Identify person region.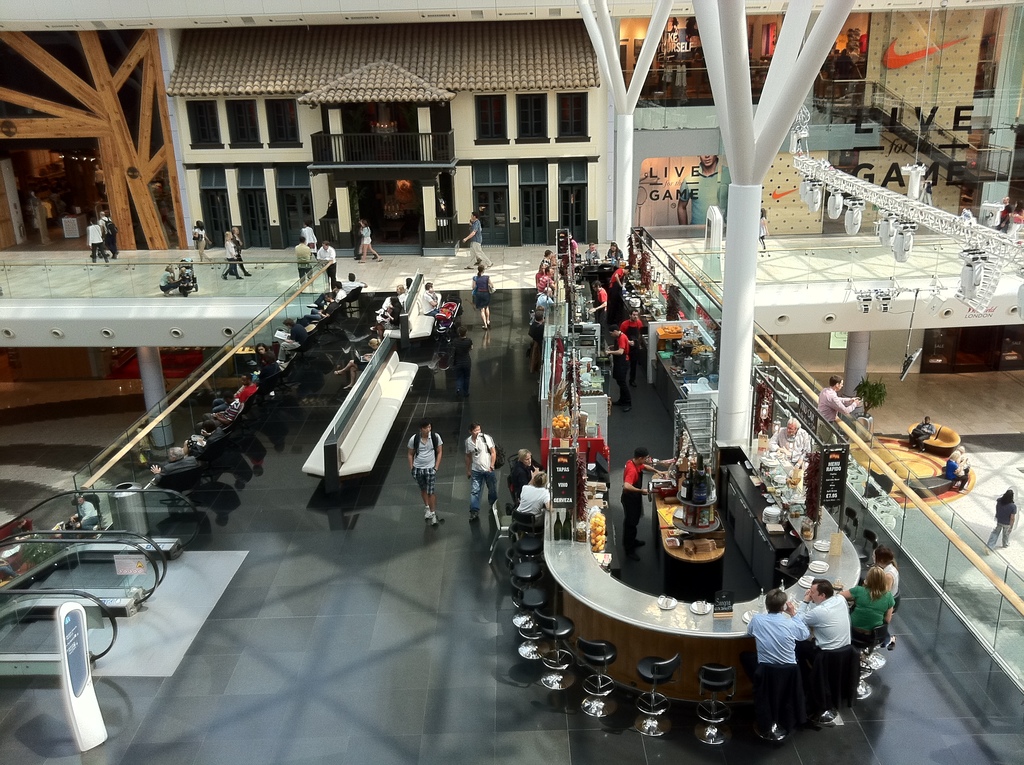
Region: bbox(68, 495, 105, 533).
